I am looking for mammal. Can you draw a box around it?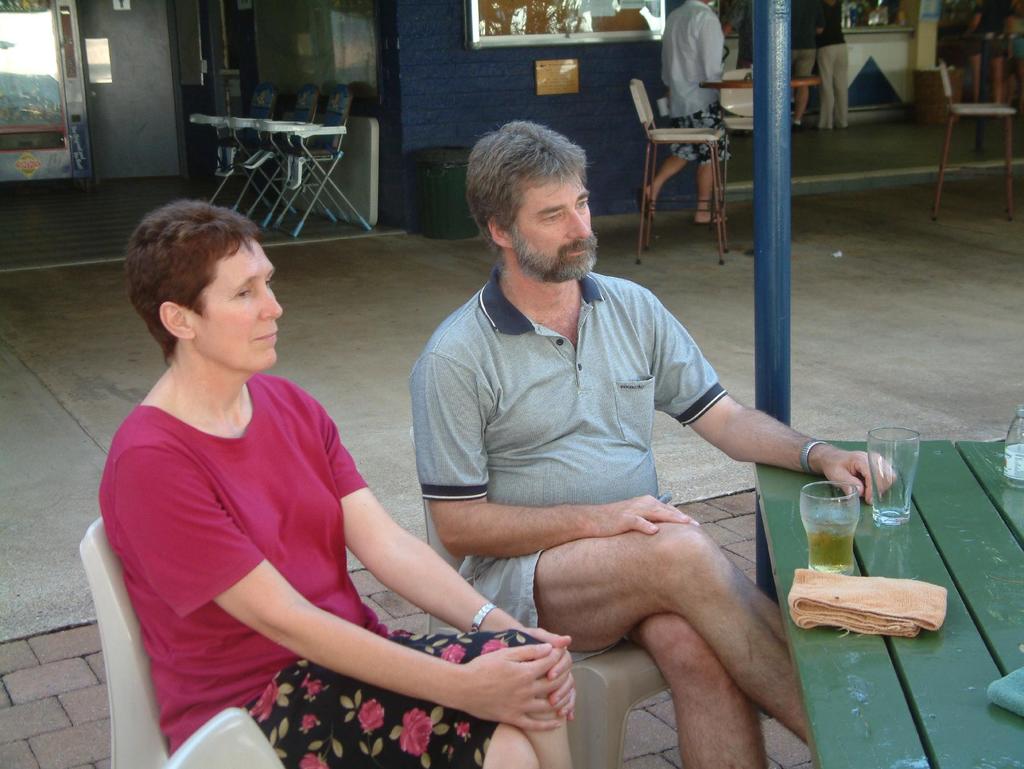
Sure, the bounding box is (406,115,897,768).
